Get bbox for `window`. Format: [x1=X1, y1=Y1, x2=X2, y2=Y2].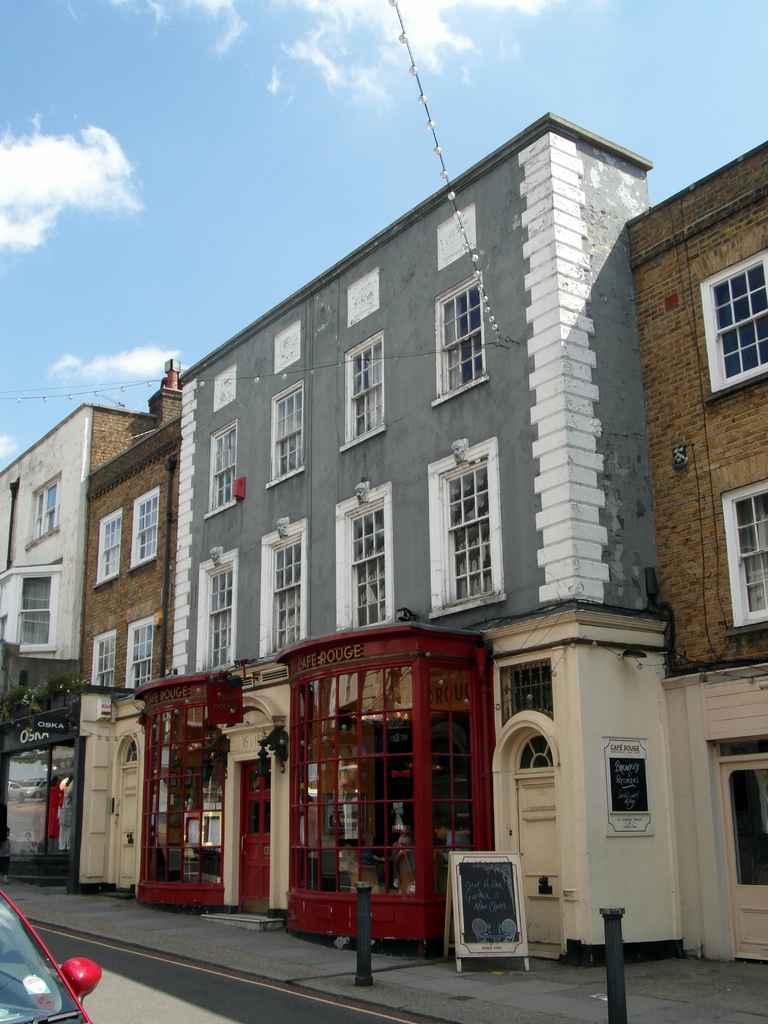
[x1=340, y1=489, x2=398, y2=627].
